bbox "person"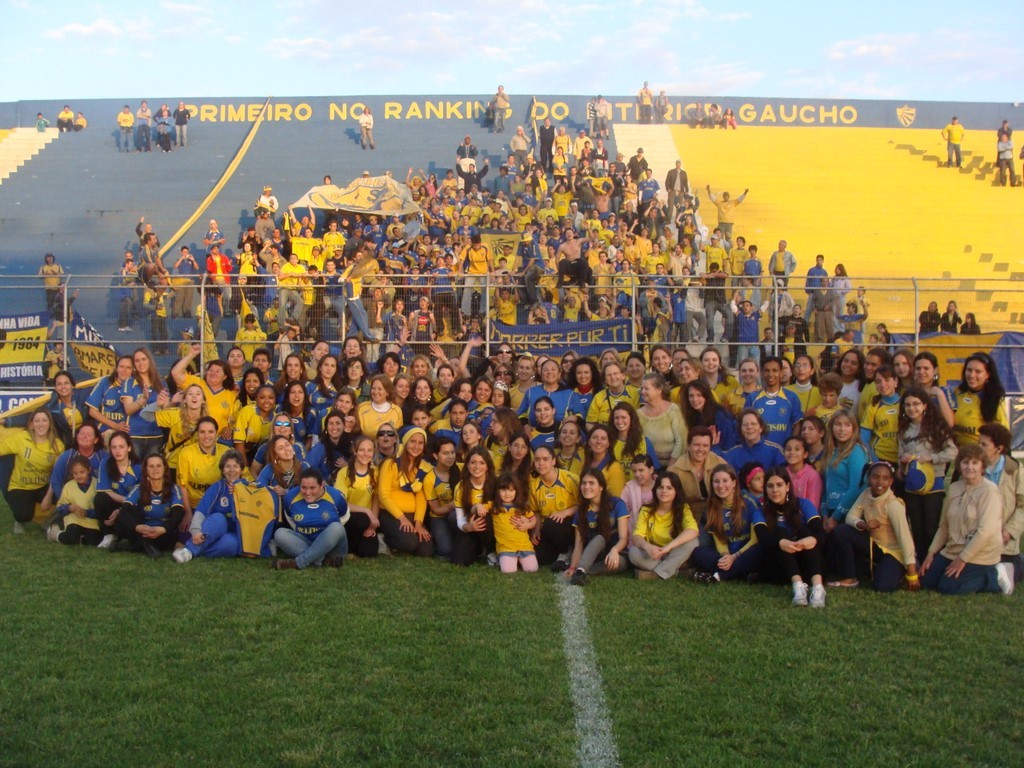
bbox=[941, 115, 965, 170]
